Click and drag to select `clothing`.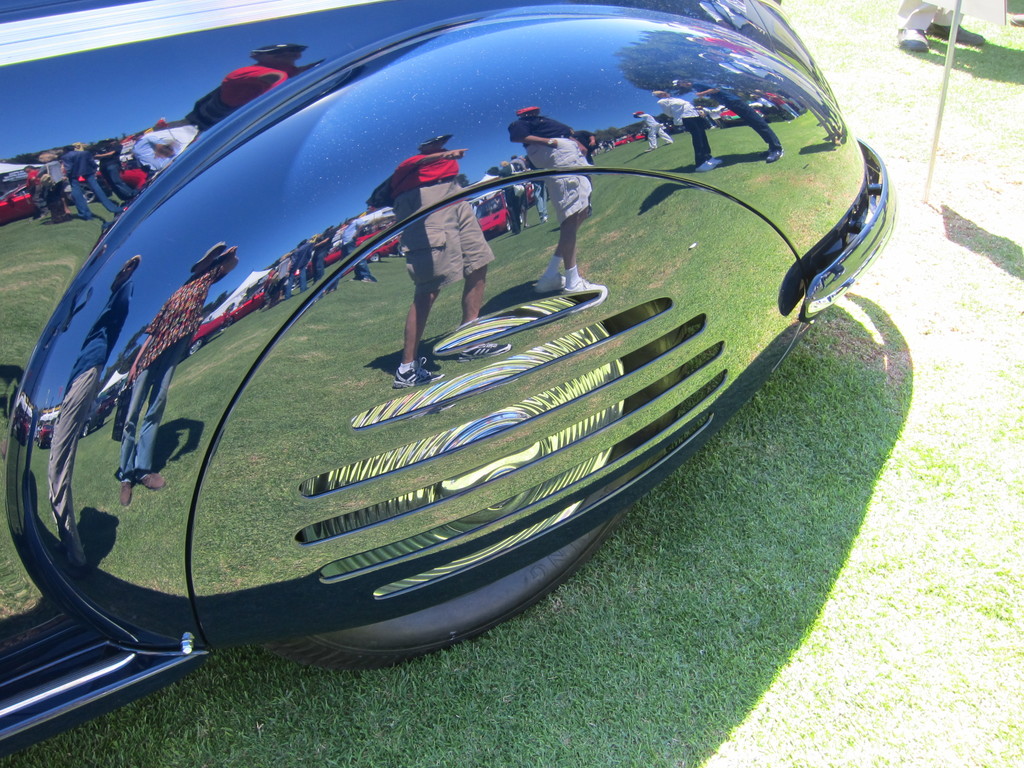
Selection: bbox=[691, 77, 780, 154].
